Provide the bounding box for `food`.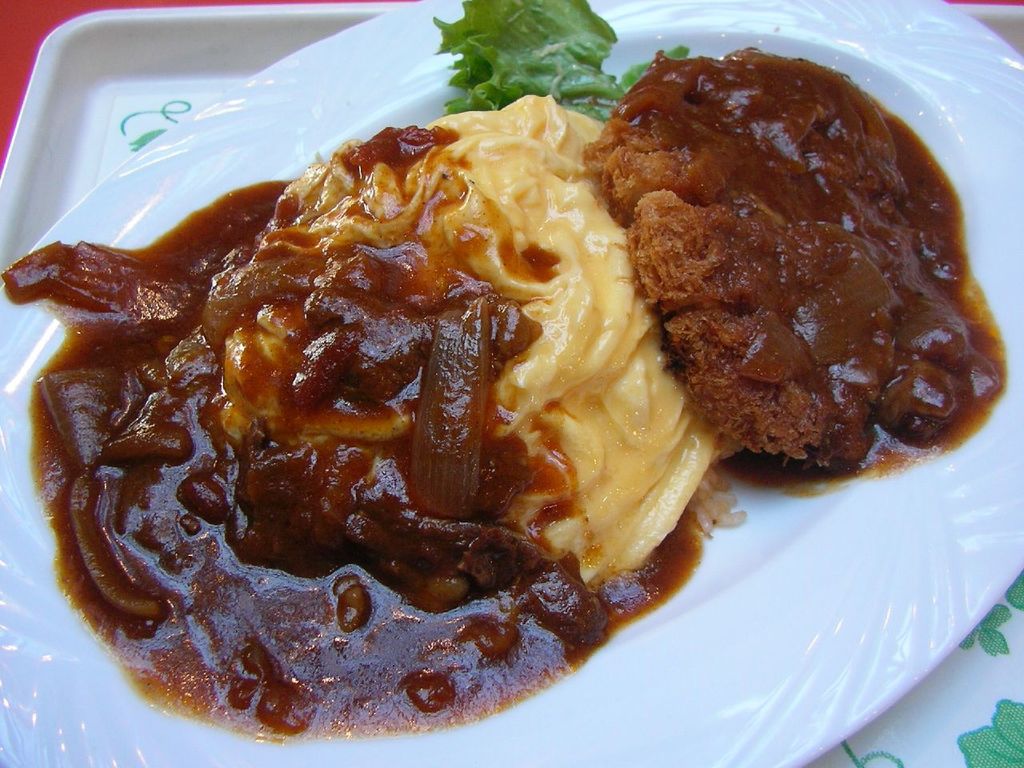
<bbox>434, 0, 690, 114</bbox>.
